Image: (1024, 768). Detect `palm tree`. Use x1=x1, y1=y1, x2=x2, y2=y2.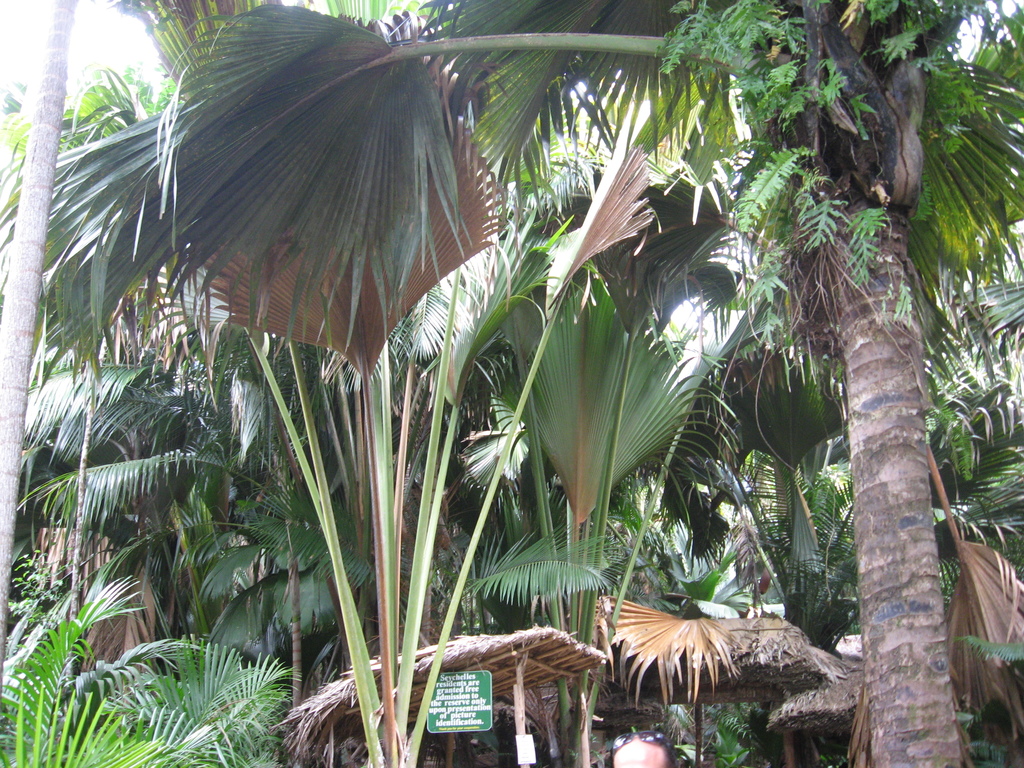
x1=404, y1=395, x2=725, y2=668.
